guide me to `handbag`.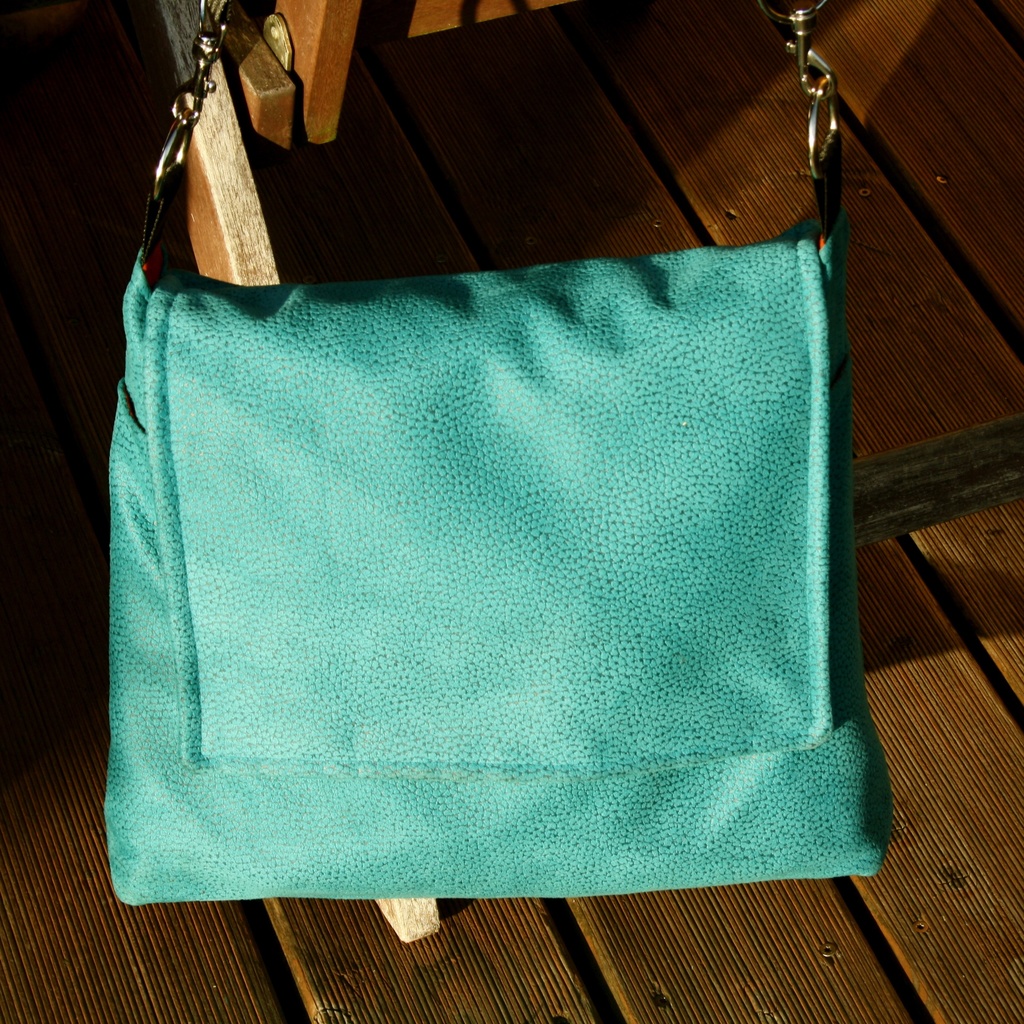
Guidance: [104, 0, 893, 904].
